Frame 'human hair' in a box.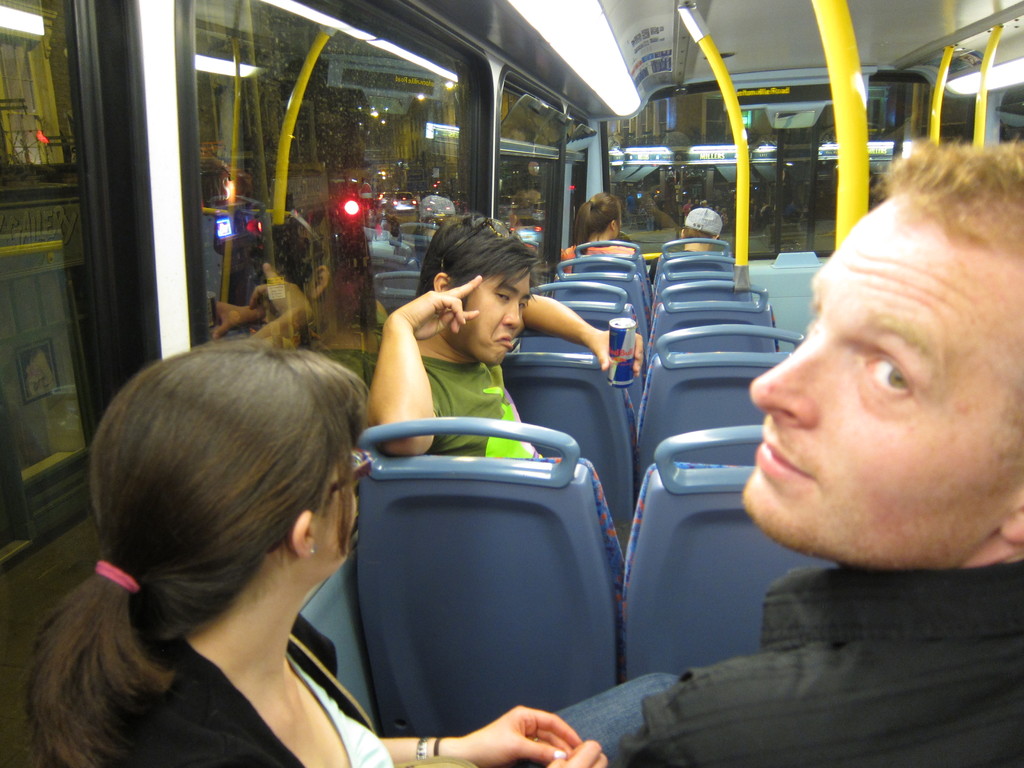
BBox(575, 191, 622, 241).
